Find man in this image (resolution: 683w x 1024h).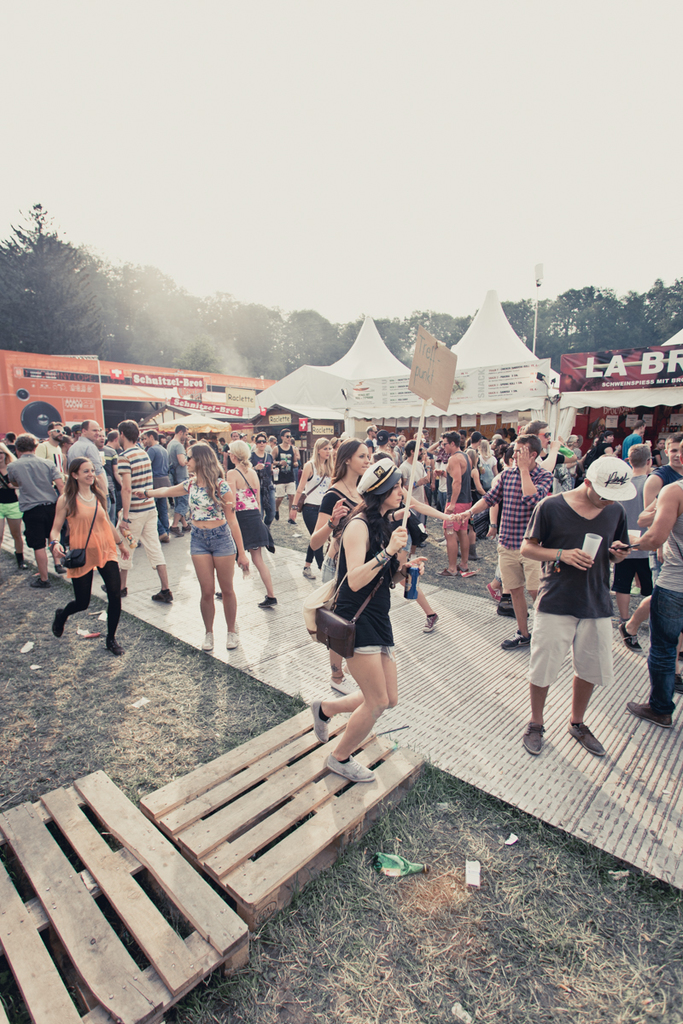
265/428/301/530.
